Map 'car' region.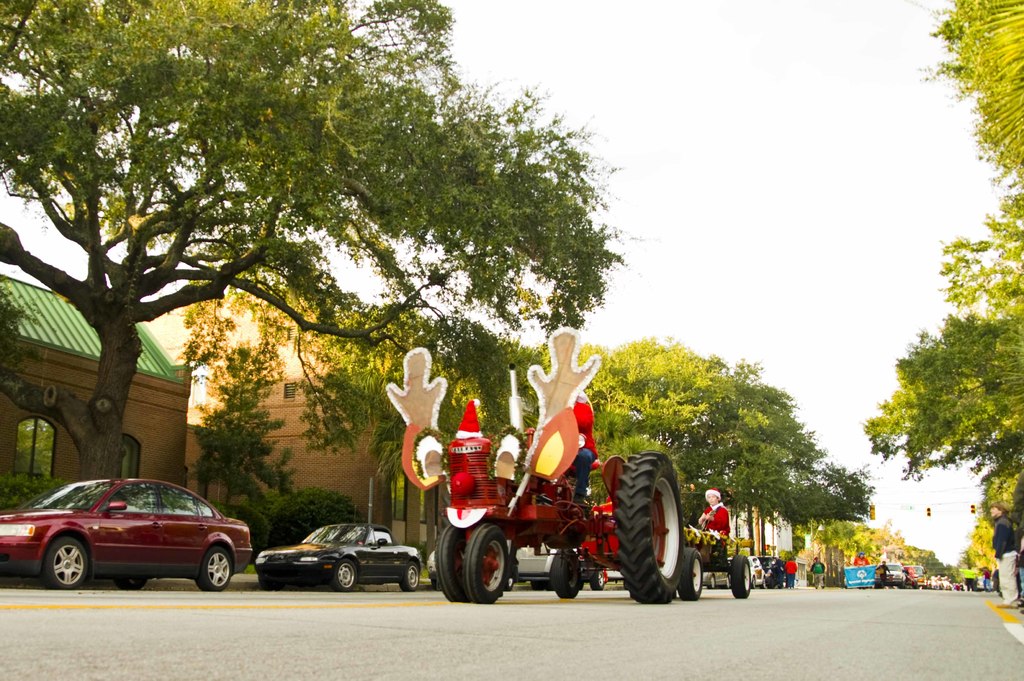
Mapped to crop(0, 477, 255, 588).
